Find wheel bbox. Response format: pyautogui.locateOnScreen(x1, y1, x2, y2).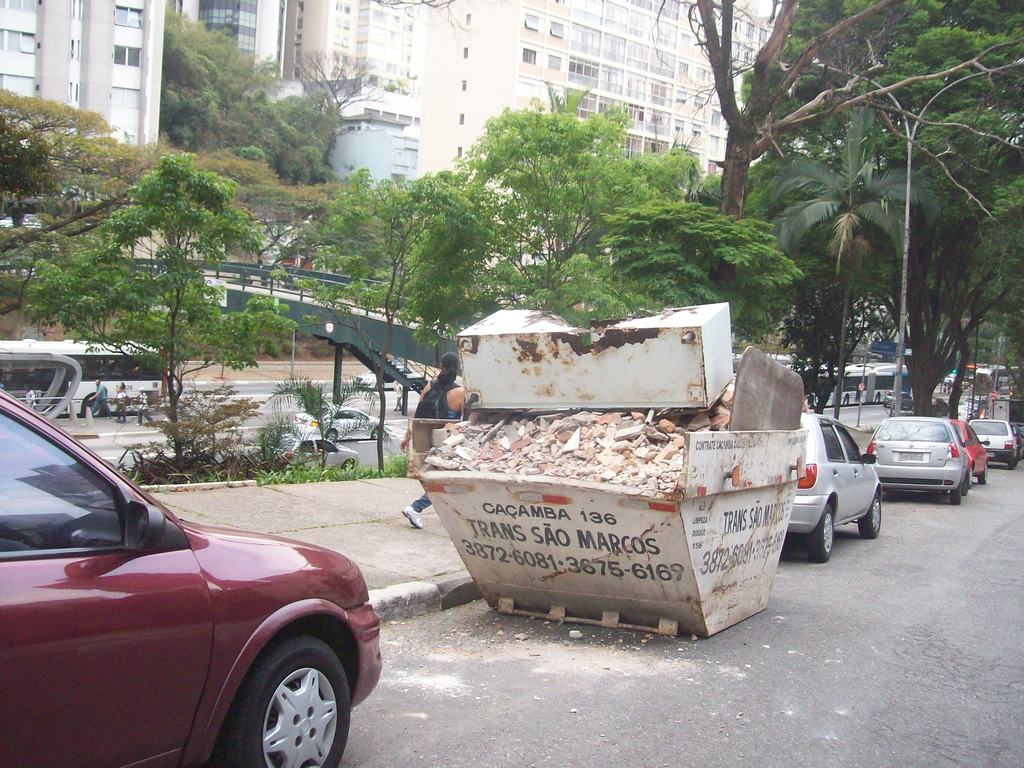
pyautogui.locateOnScreen(808, 503, 835, 564).
